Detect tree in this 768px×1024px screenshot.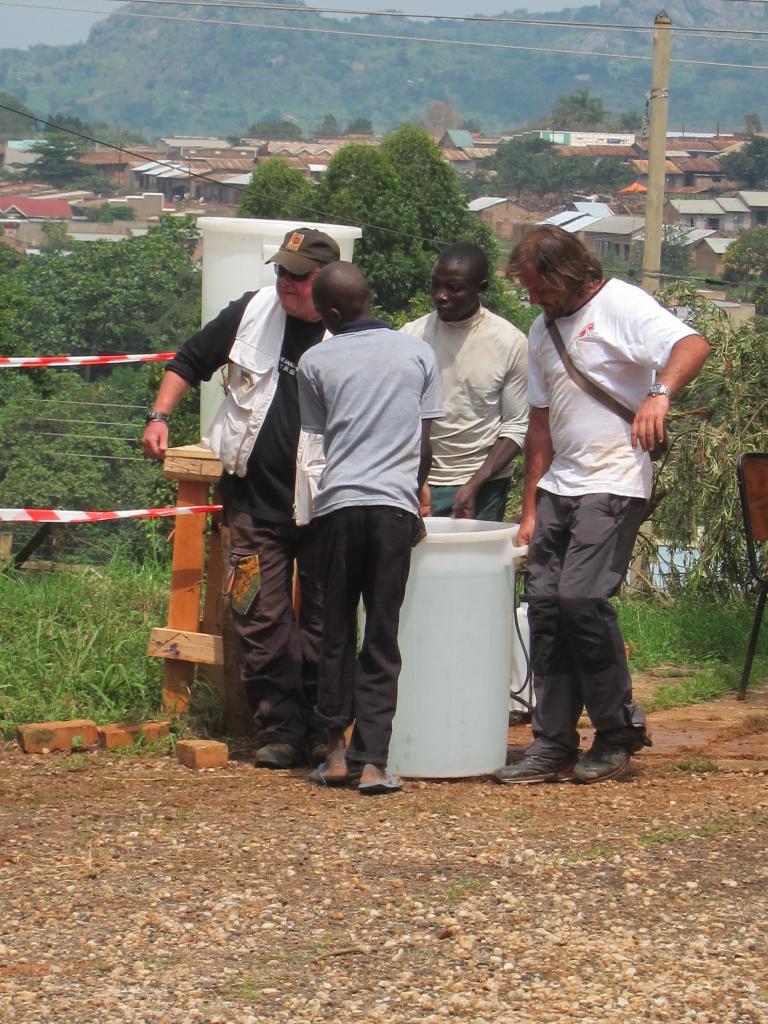
Detection: box=[572, 150, 643, 187].
